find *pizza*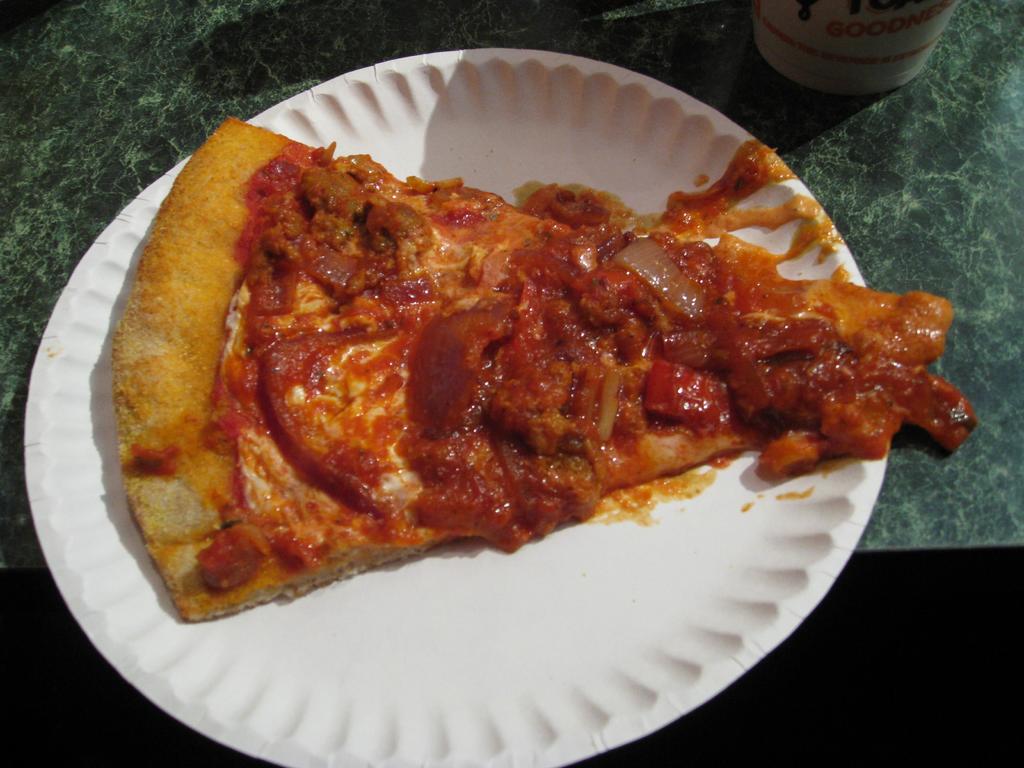
left=177, top=115, right=963, bottom=625
